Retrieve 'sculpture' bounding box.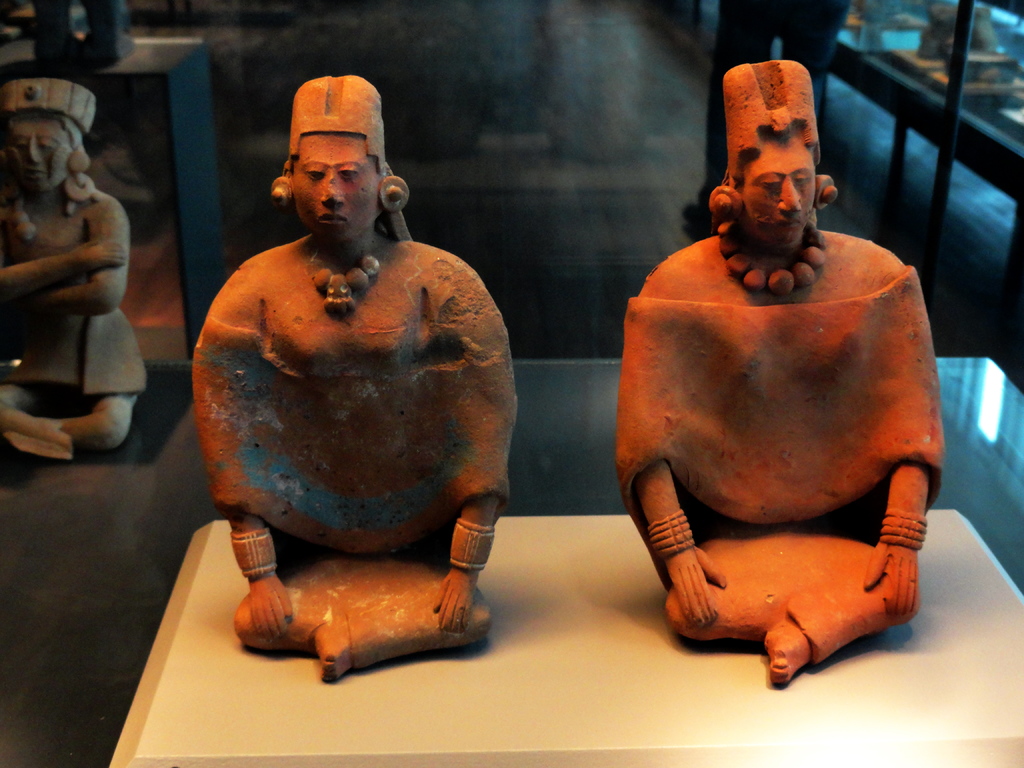
Bounding box: 191/74/520/683.
